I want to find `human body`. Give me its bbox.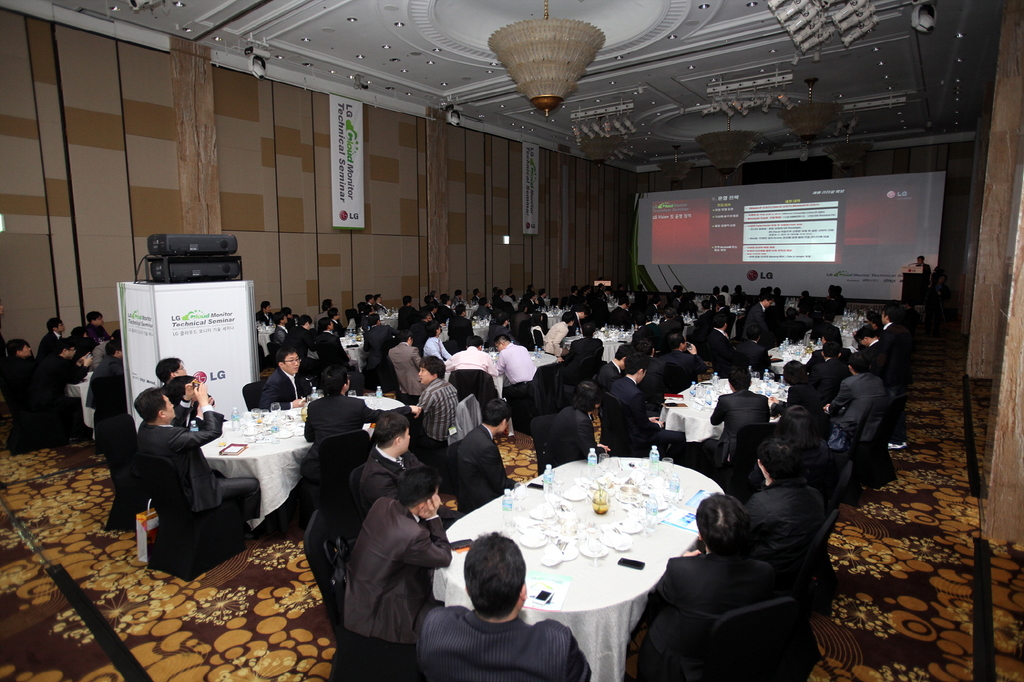
783 363 820 420.
